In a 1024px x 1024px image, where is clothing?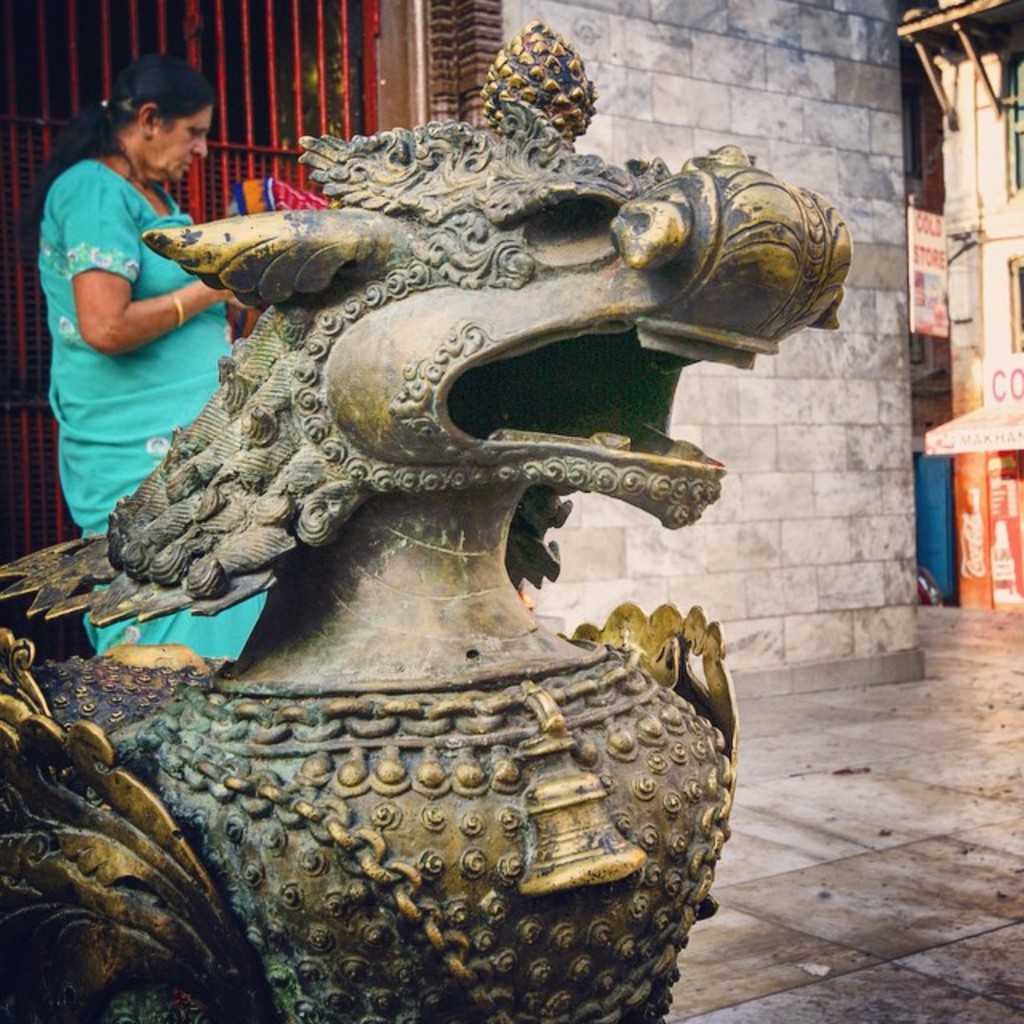
(34, 150, 290, 678).
